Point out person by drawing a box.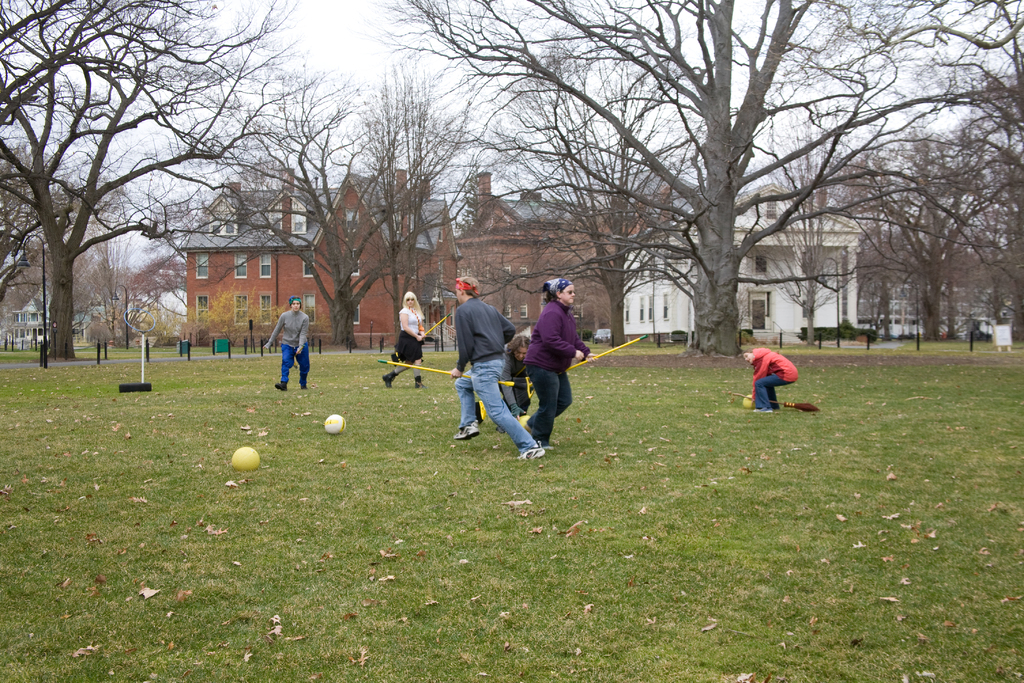
(left=749, top=335, right=806, bottom=416).
